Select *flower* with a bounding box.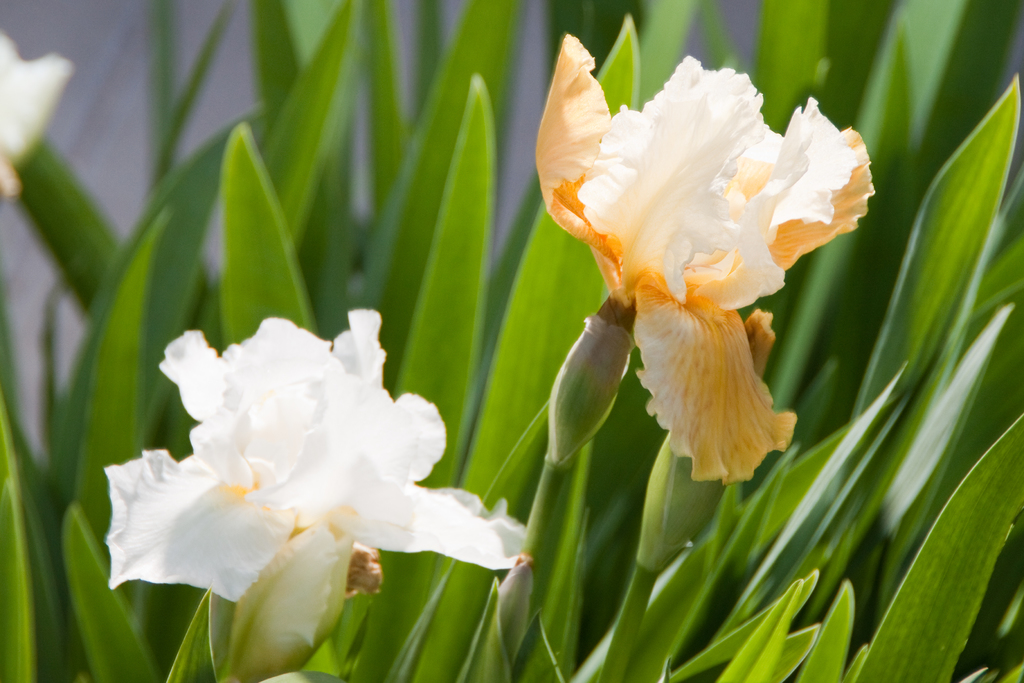
(97, 304, 527, 610).
